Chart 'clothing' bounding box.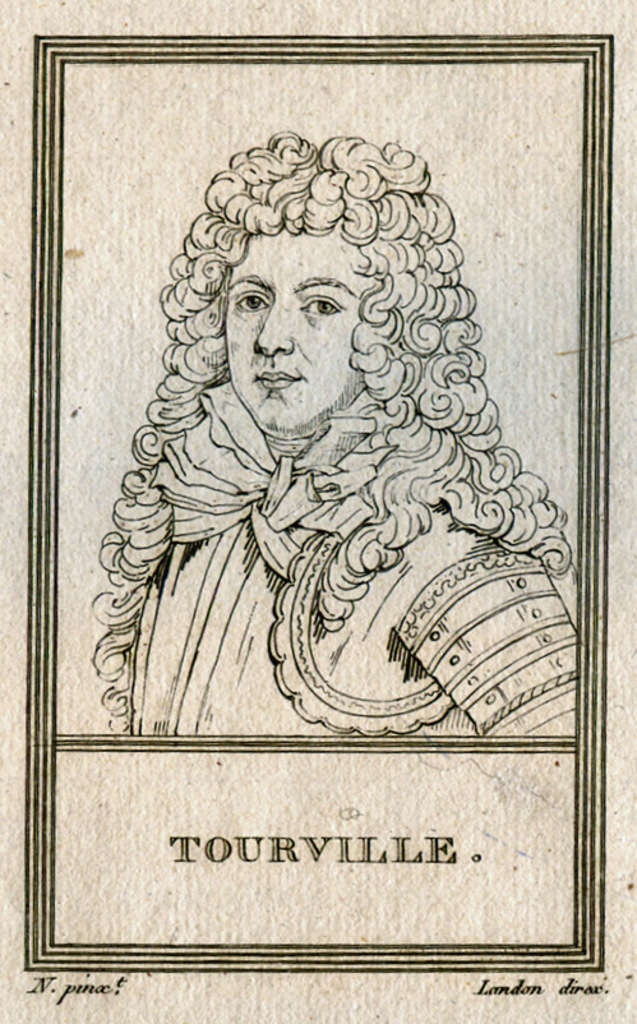
Charted: <bbox>92, 397, 576, 734</bbox>.
